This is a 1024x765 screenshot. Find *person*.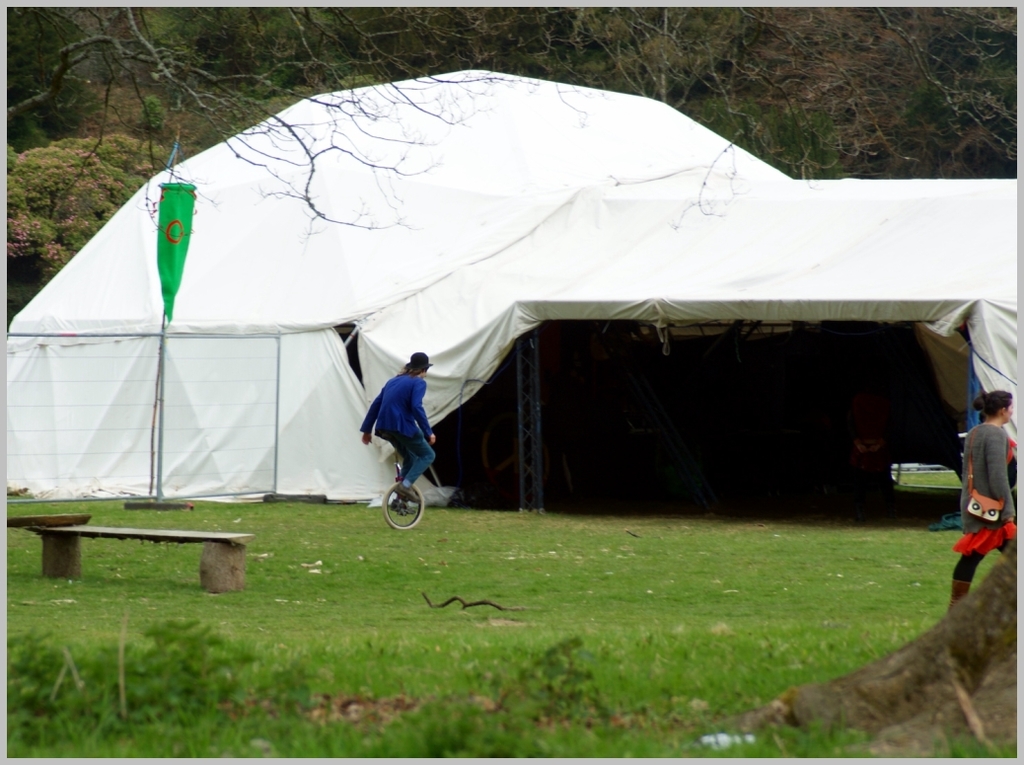
Bounding box: {"left": 946, "top": 388, "right": 1023, "bottom": 609}.
